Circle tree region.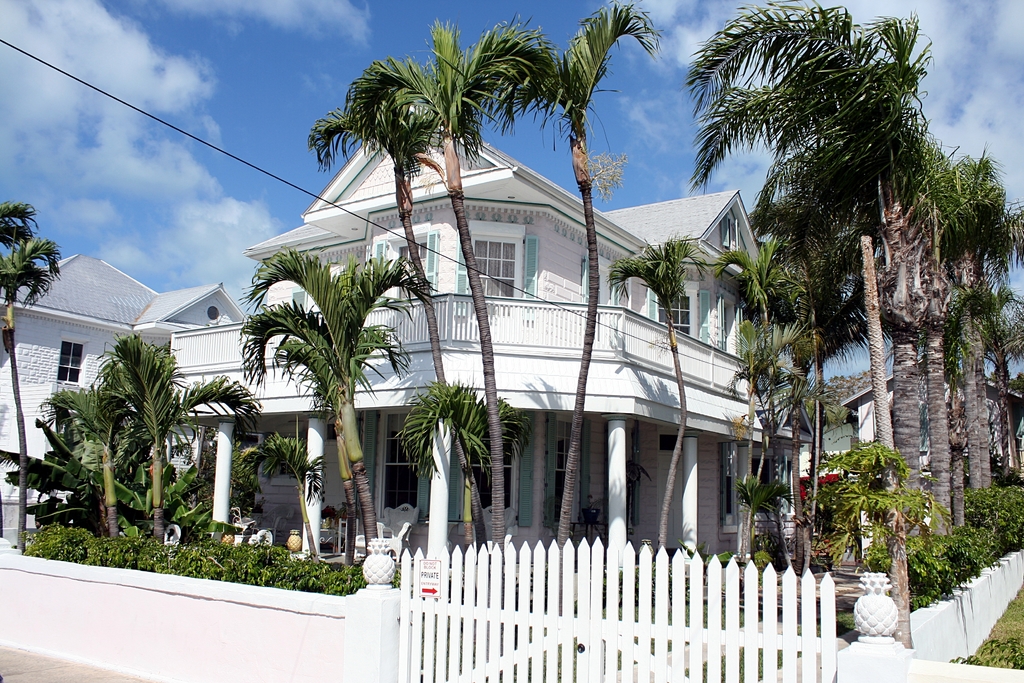
Region: bbox(959, 162, 1023, 491).
